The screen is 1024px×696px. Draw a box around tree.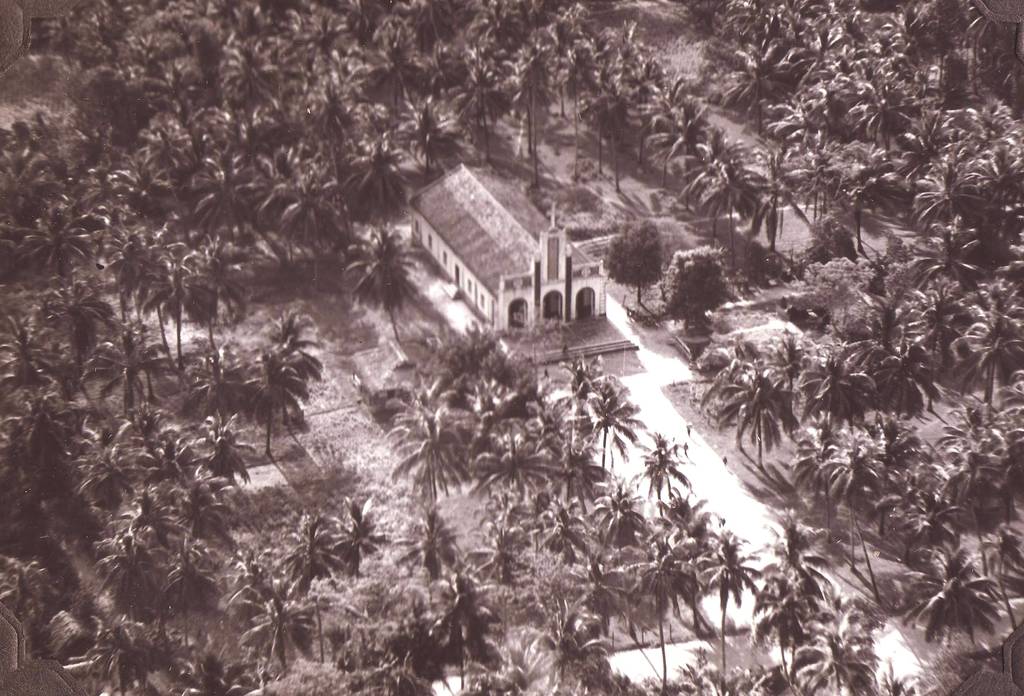
detection(325, 494, 394, 579).
